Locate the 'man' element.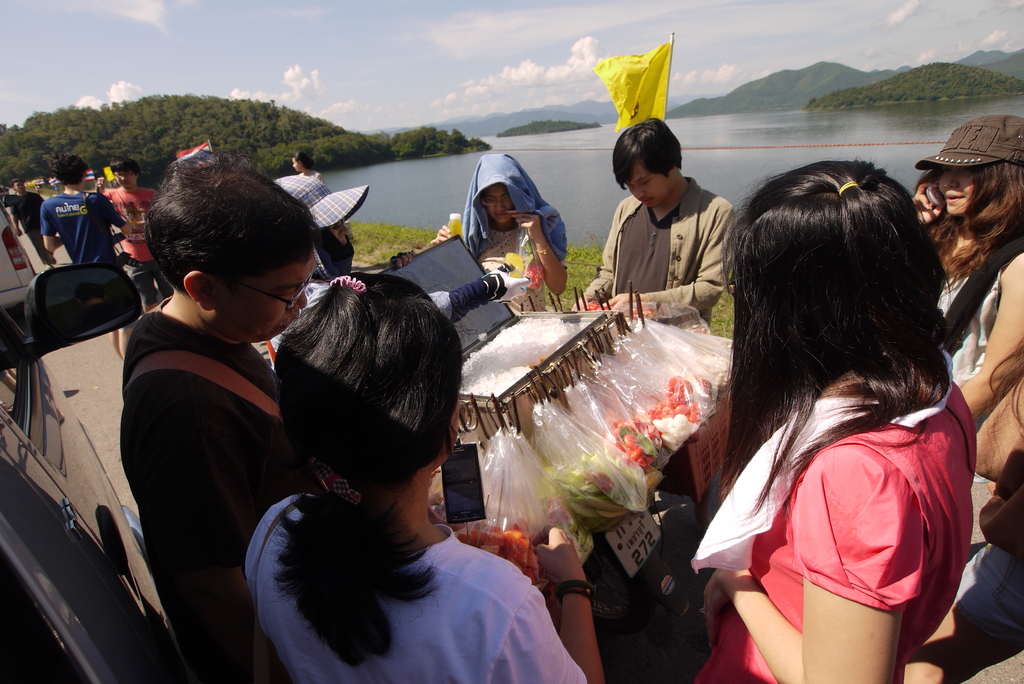
Element bbox: region(116, 150, 319, 683).
